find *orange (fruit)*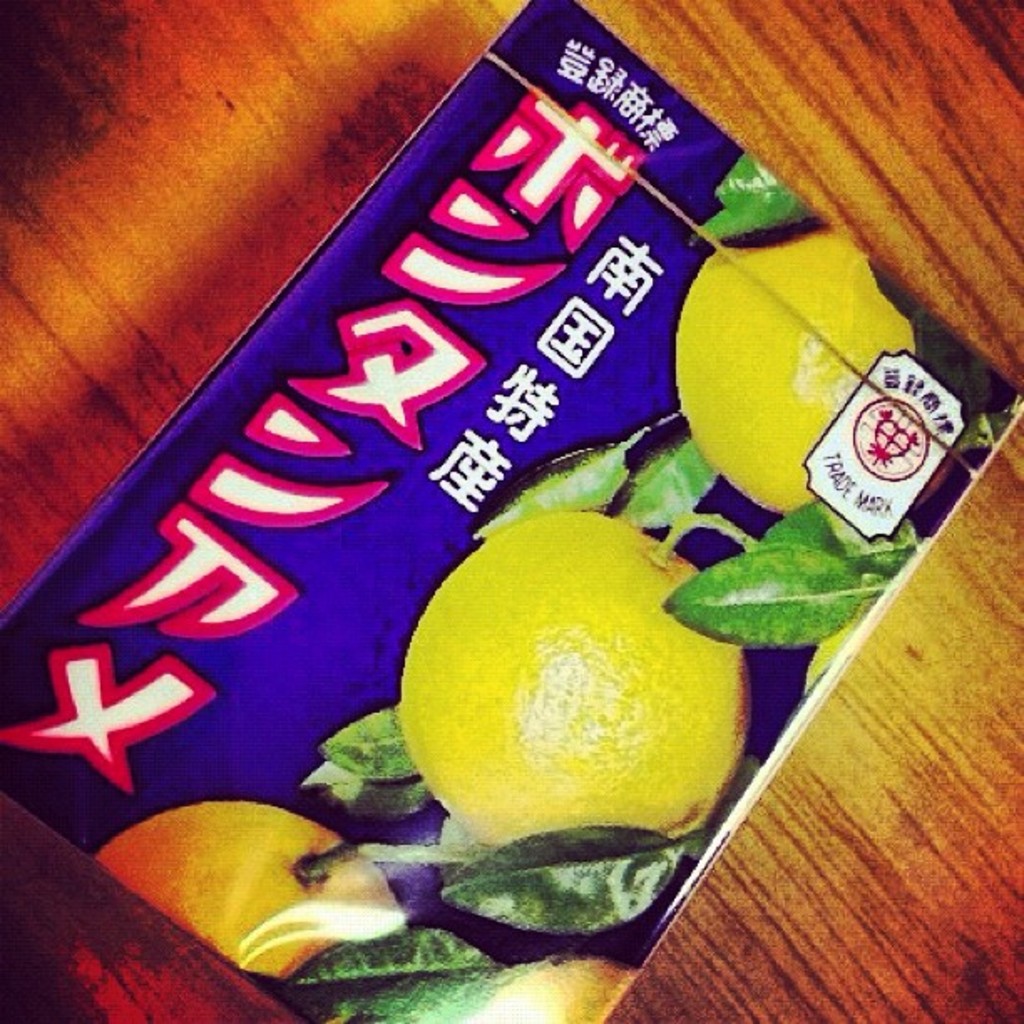
(85,791,400,1017)
